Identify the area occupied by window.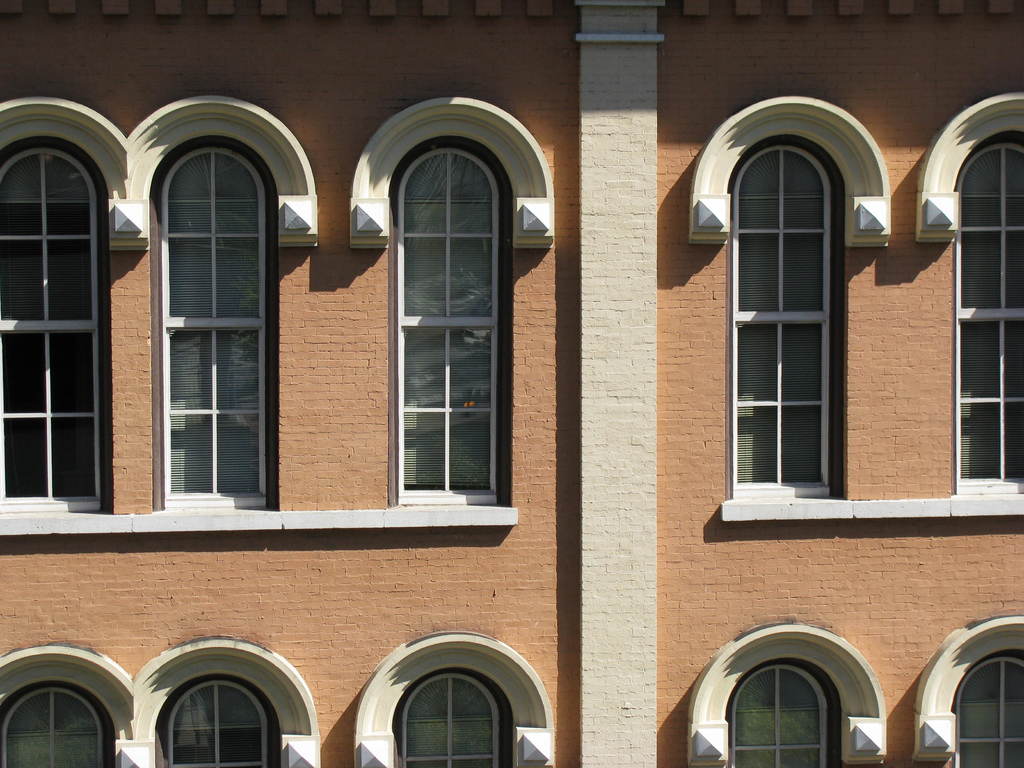
Area: {"x1": 714, "y1": 666, "x2": 842, "y2": 767}.
